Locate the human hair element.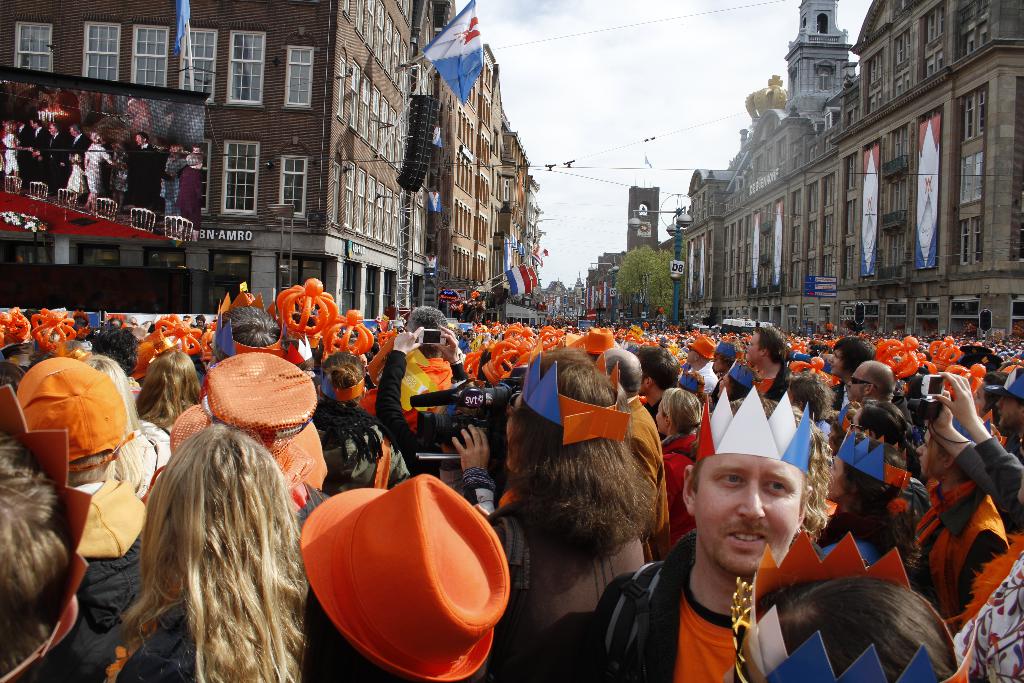
Element bbox: [x1=188, y1=149, x2=204, y2=168].
